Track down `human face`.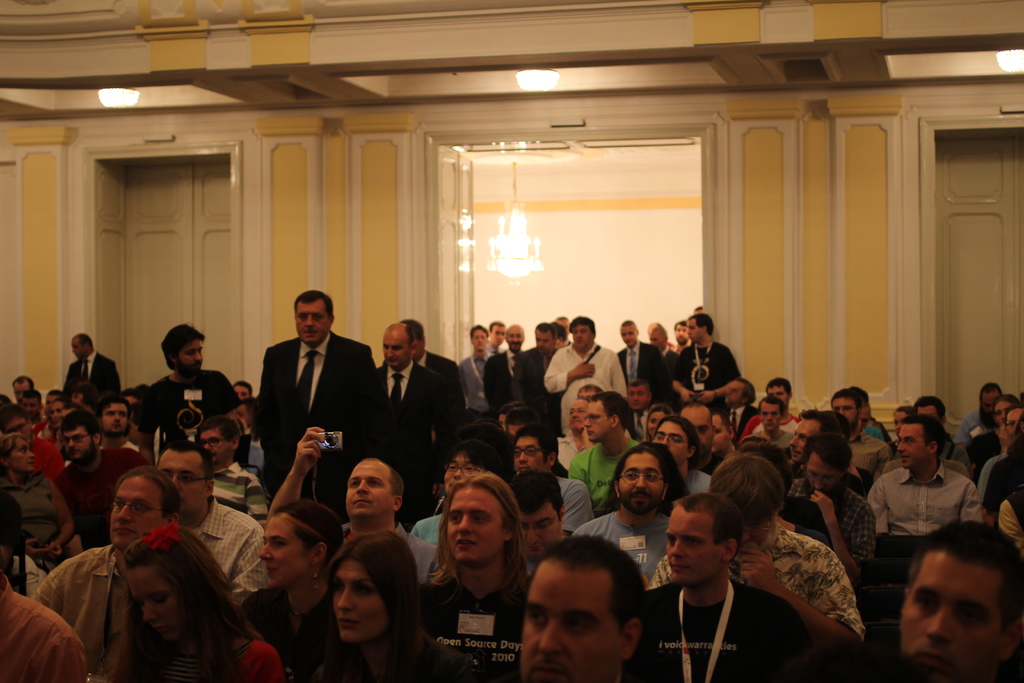
Tracked to left=9, top=436, right=34, bottom=472.
